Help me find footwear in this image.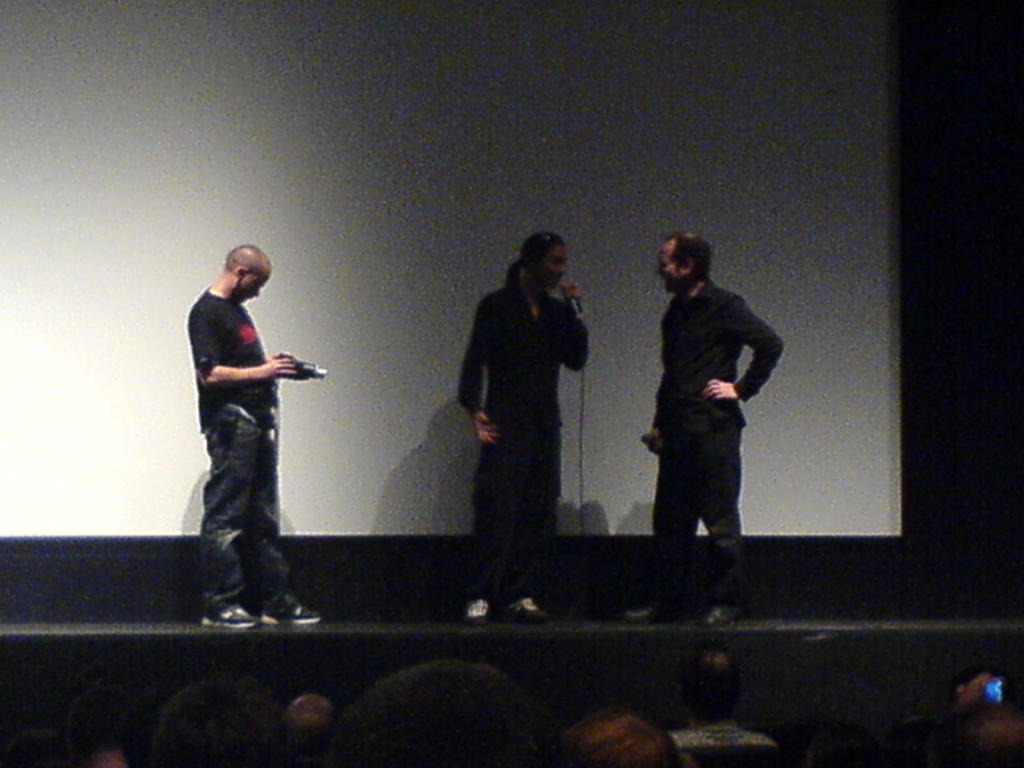
Found it: (x1=204, y1=603, x2=255, y2=627).
